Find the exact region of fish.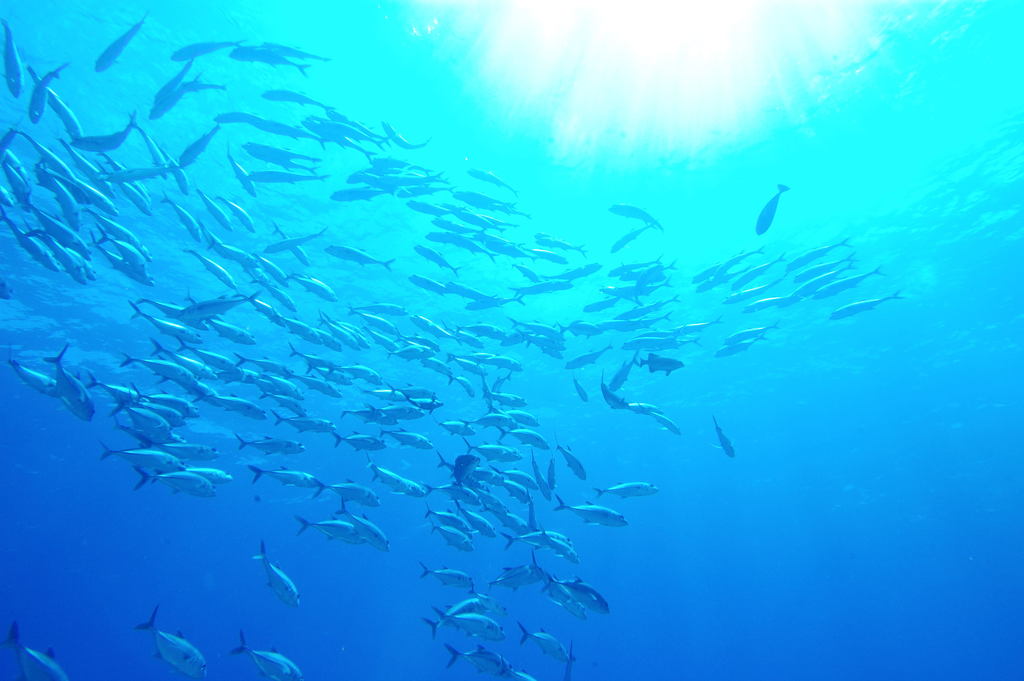
Exact region: detection(456, 498, 496, 539).
